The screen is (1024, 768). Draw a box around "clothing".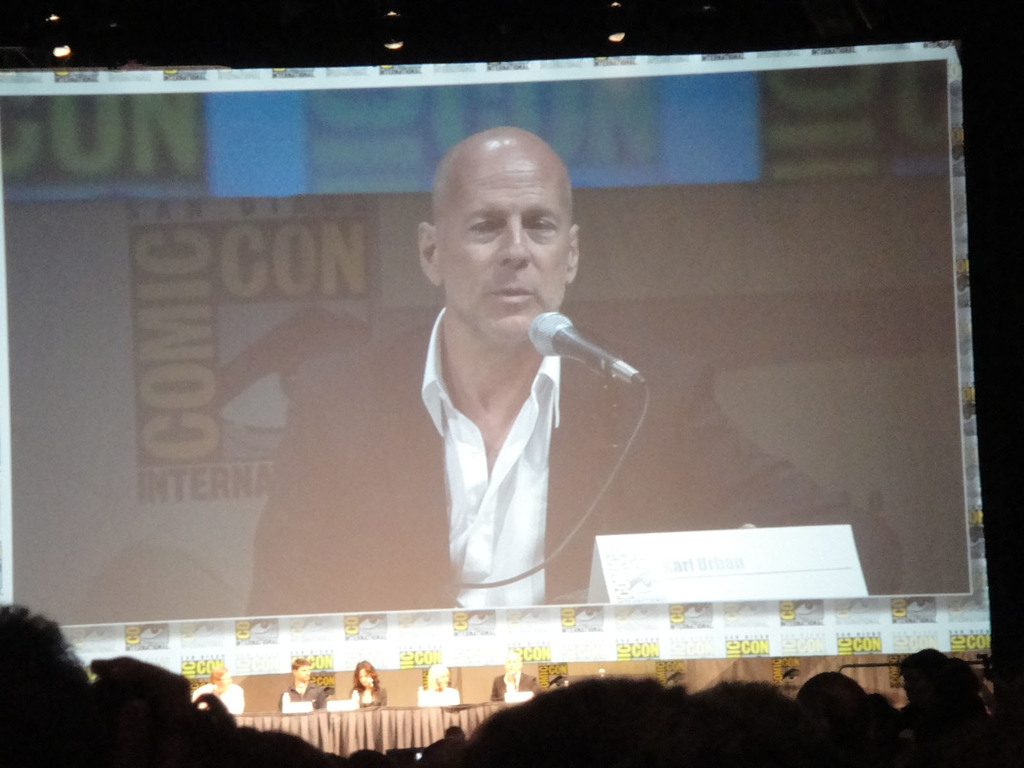
crop(194, 682, 244, 712).
